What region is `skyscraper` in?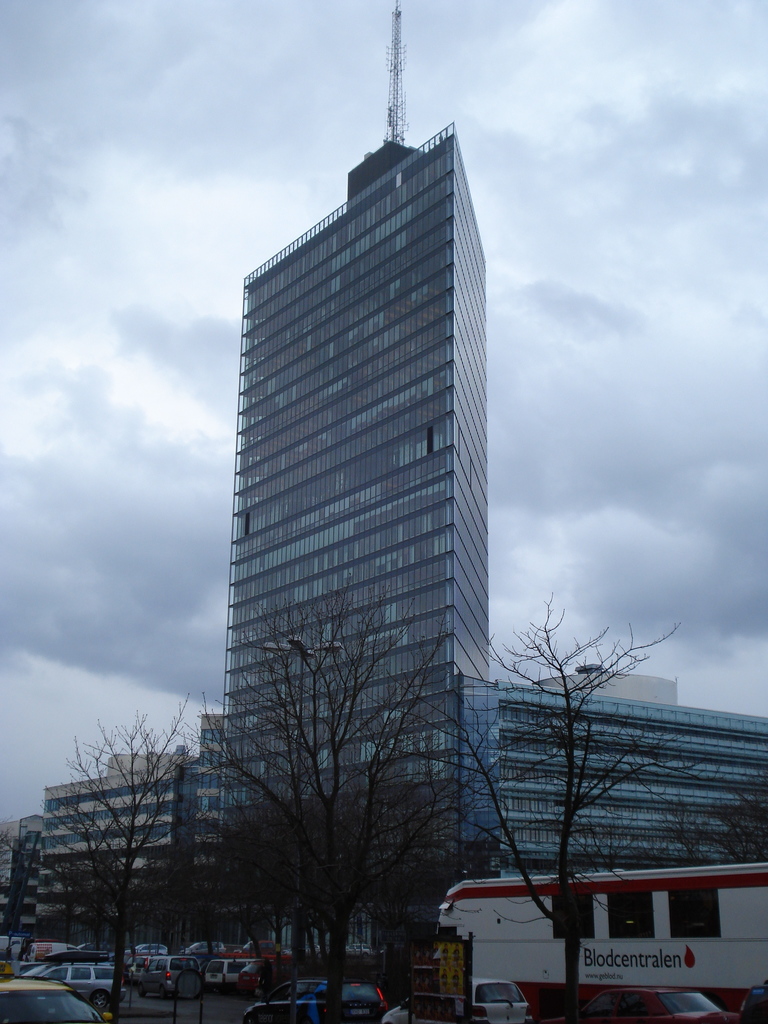
174,67,541,936.
